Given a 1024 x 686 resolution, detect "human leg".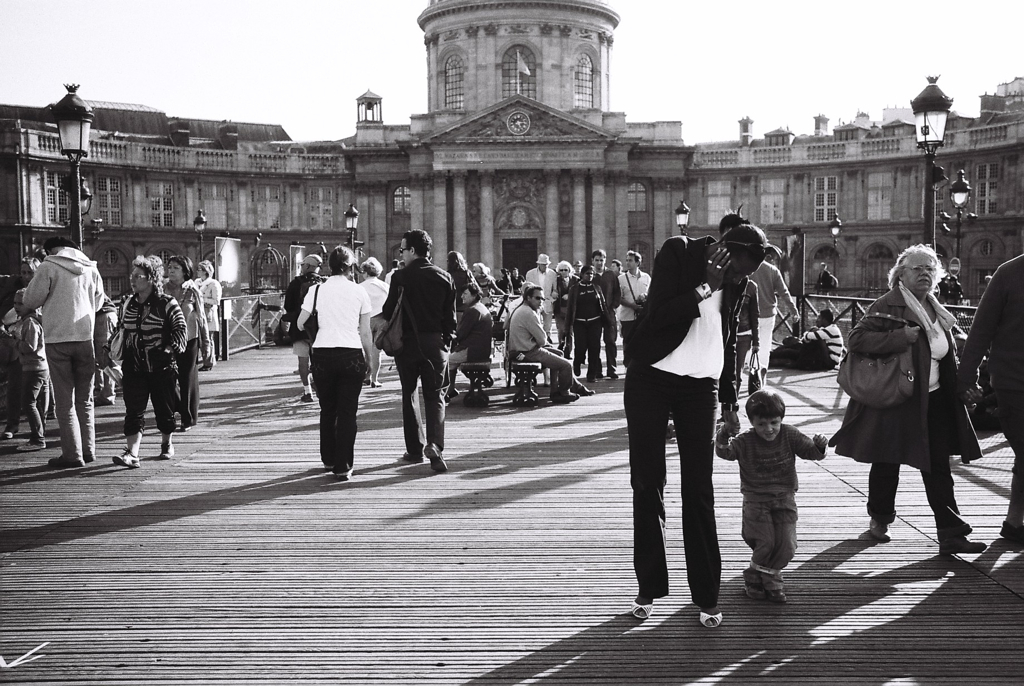
box(687, 382, 727, 622).
